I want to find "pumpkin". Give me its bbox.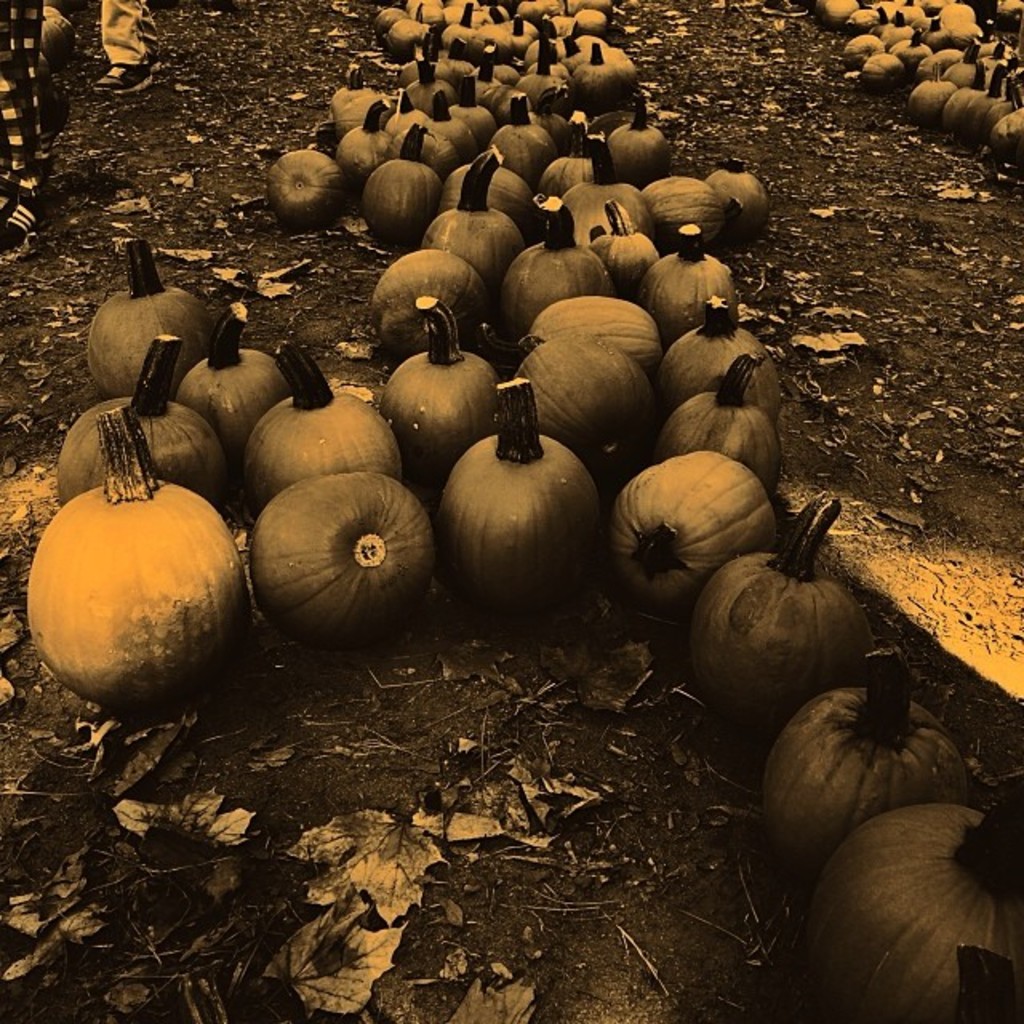
{"x1": 50, "y1": 318, "x2": 245, "y2": 518}.
